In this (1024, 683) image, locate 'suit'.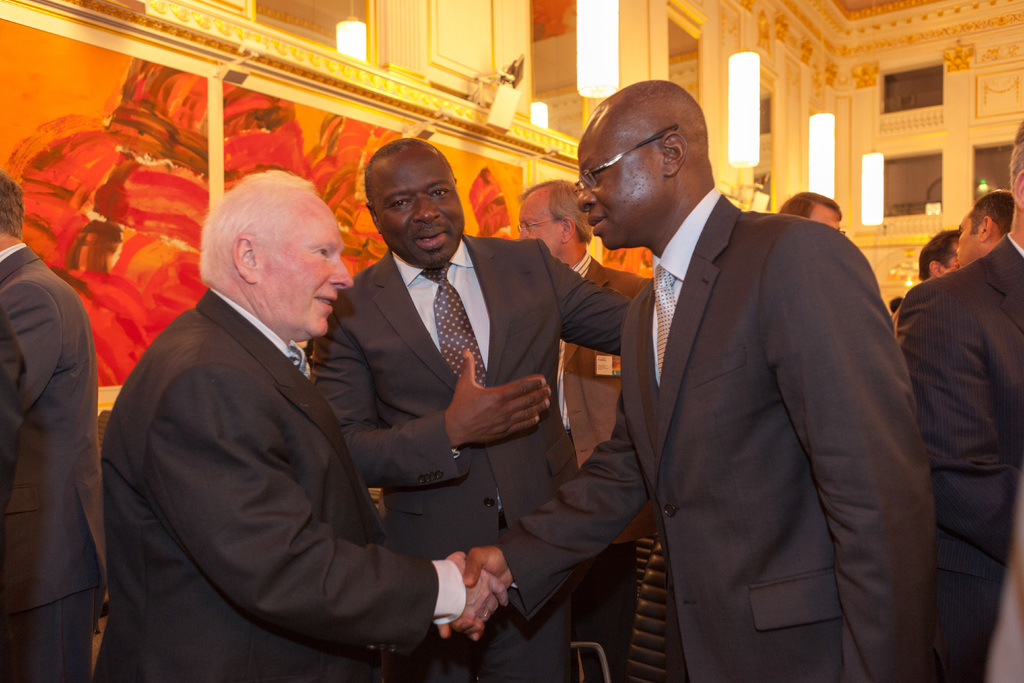
Bounding box: <bbox>312, 232, 634, 682</bbox>.
